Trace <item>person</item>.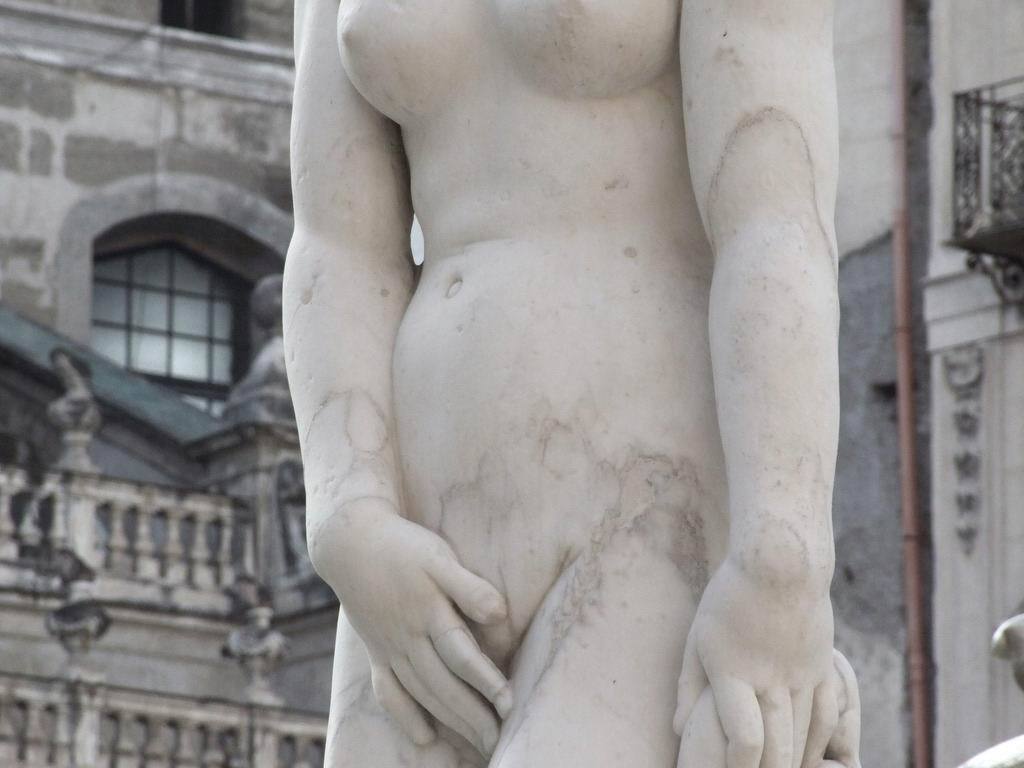
Traced to (285,0,836,767).
